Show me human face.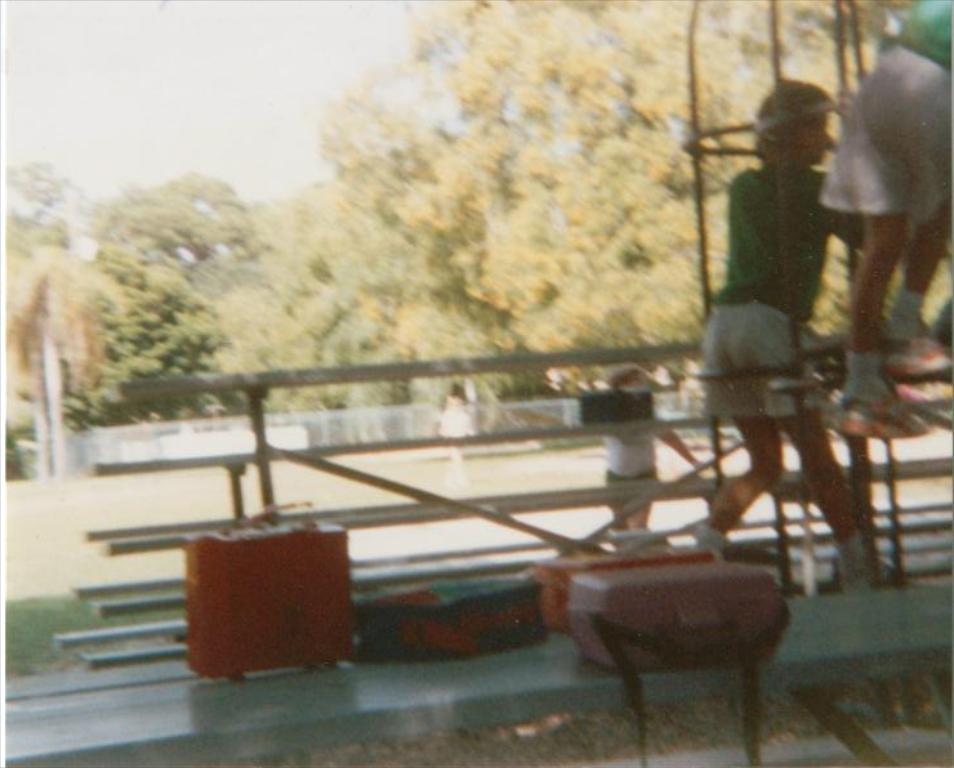
human face is here: [803, 104, 829, 166].
